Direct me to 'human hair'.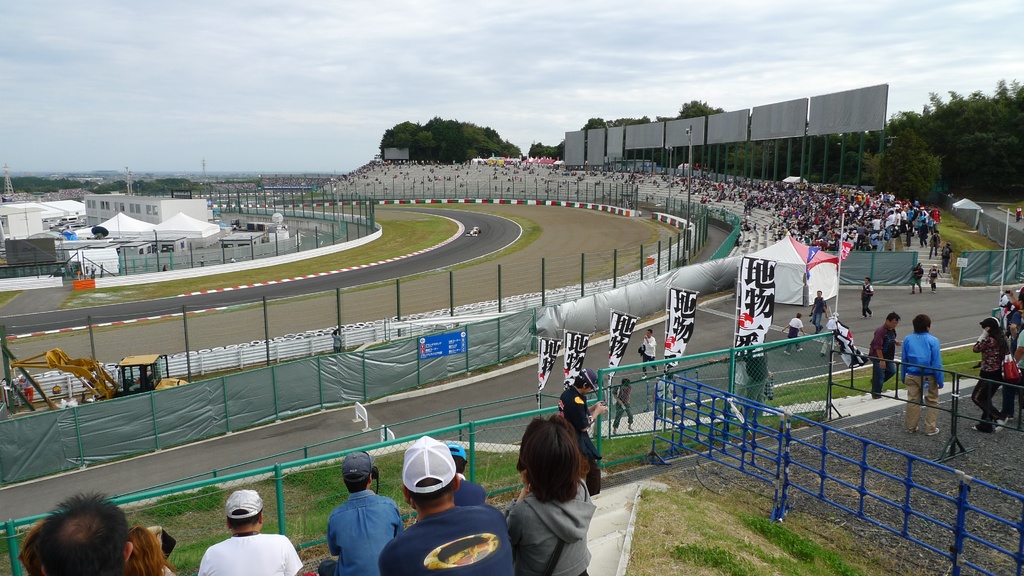
Direction: 886/311/901/326.
